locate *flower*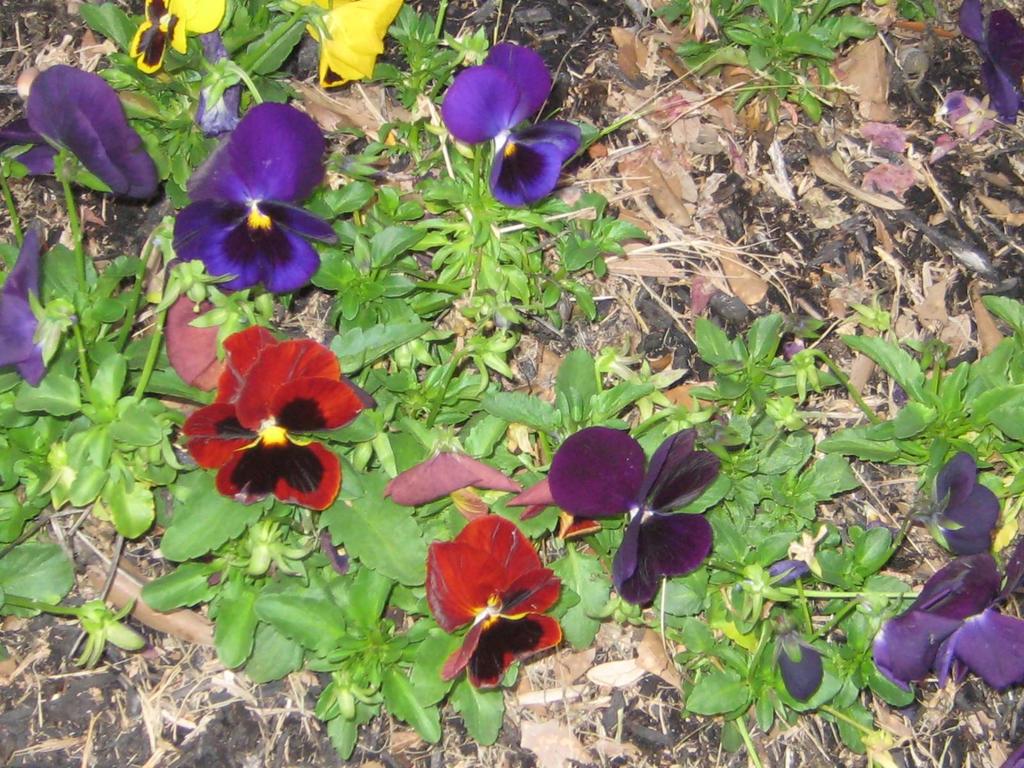
locate(907, 448, 1006, 556)
